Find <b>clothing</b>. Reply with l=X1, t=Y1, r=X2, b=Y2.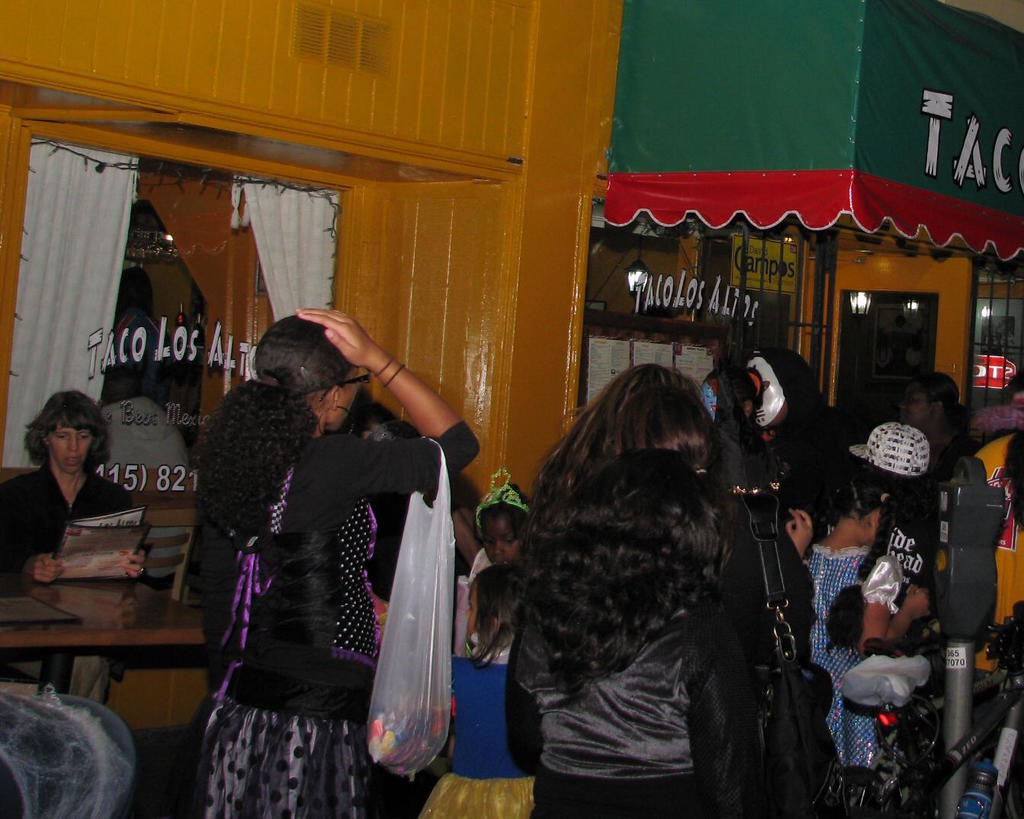
l=506, t=588, r=766, b=816.
